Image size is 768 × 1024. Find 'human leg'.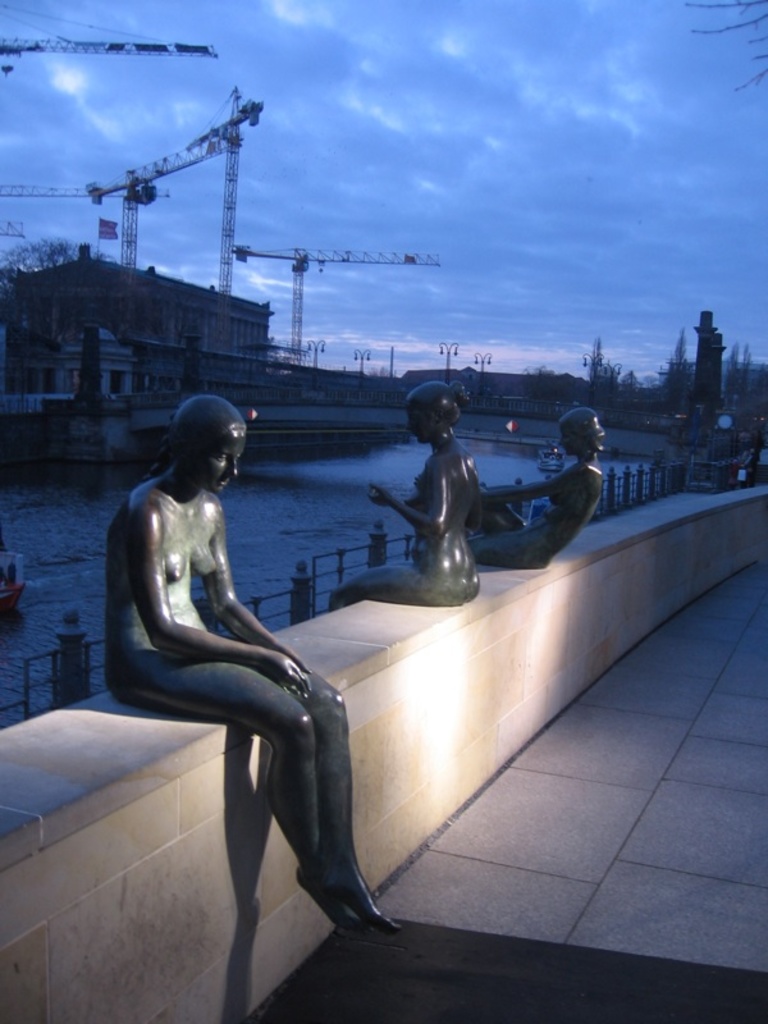
box=[320, 556, 454, 611].
